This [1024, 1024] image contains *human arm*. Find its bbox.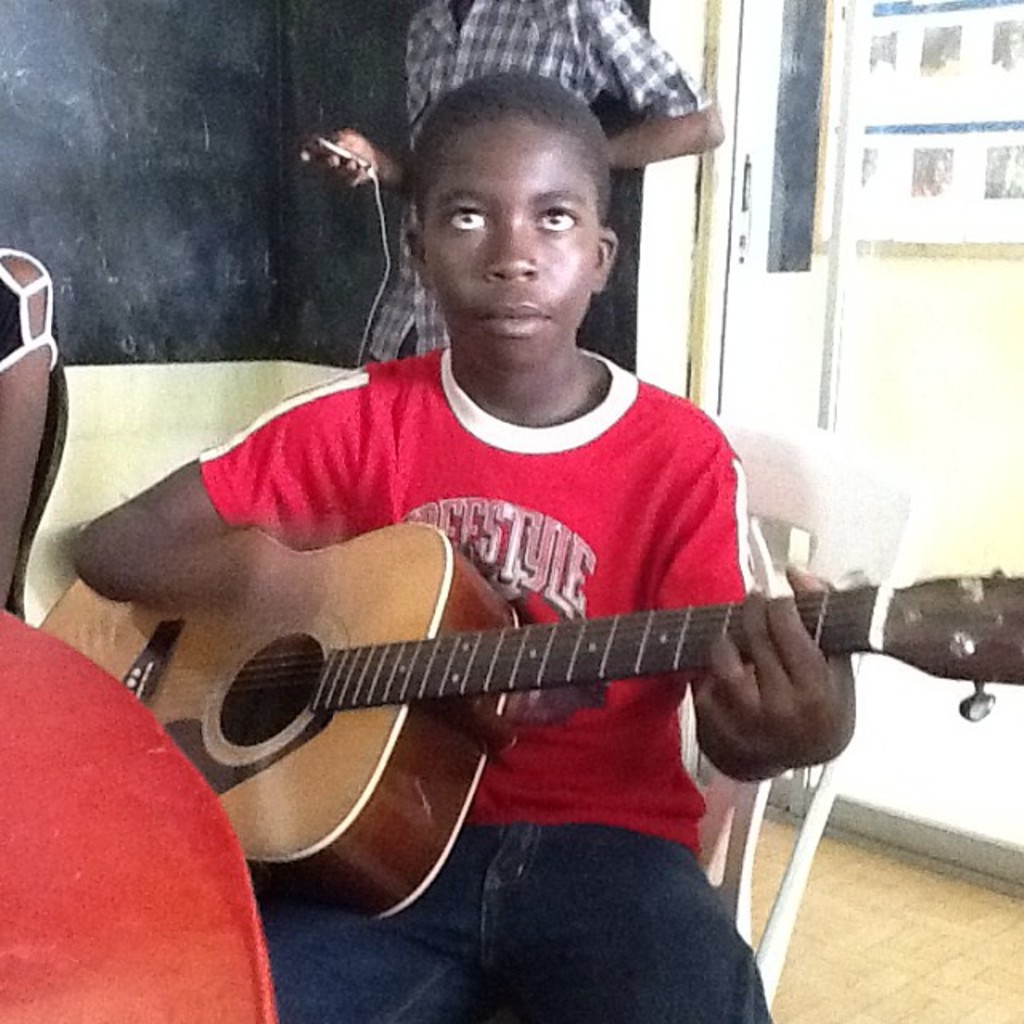
662 418 874 795.
